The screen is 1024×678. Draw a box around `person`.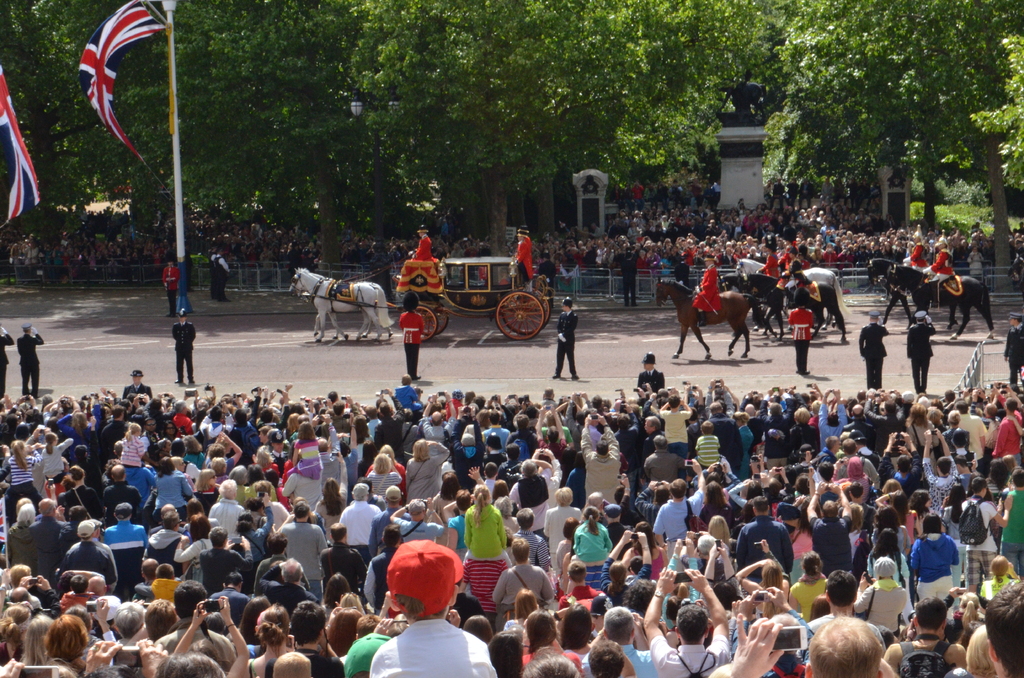
[620, 252, 636, 305].
